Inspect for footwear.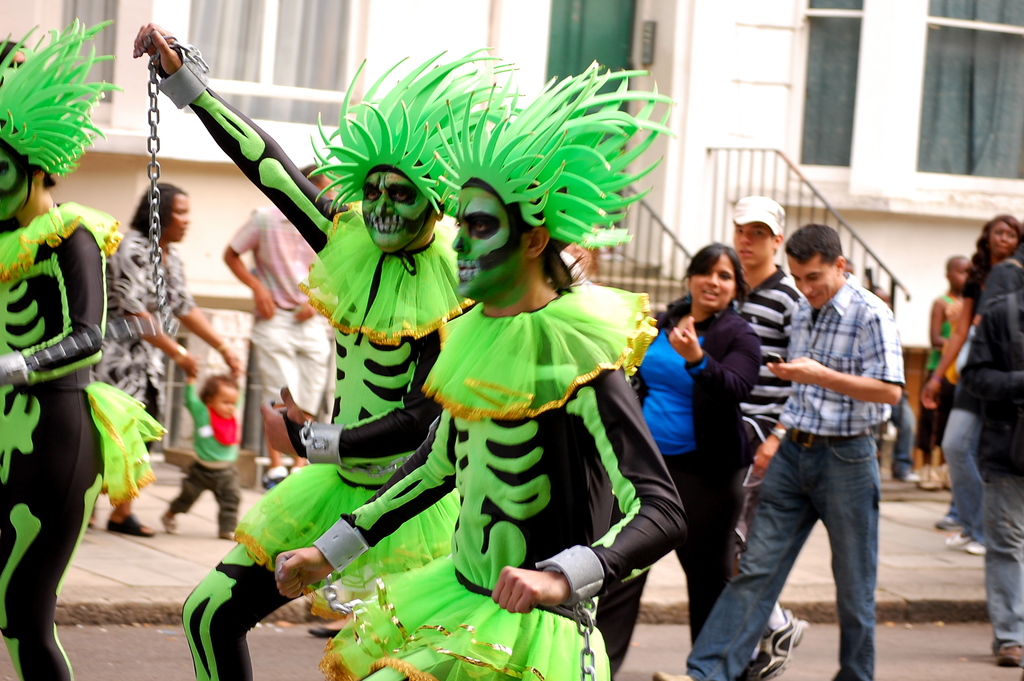
Inspection: Rect(733, 610, 810, 680).
